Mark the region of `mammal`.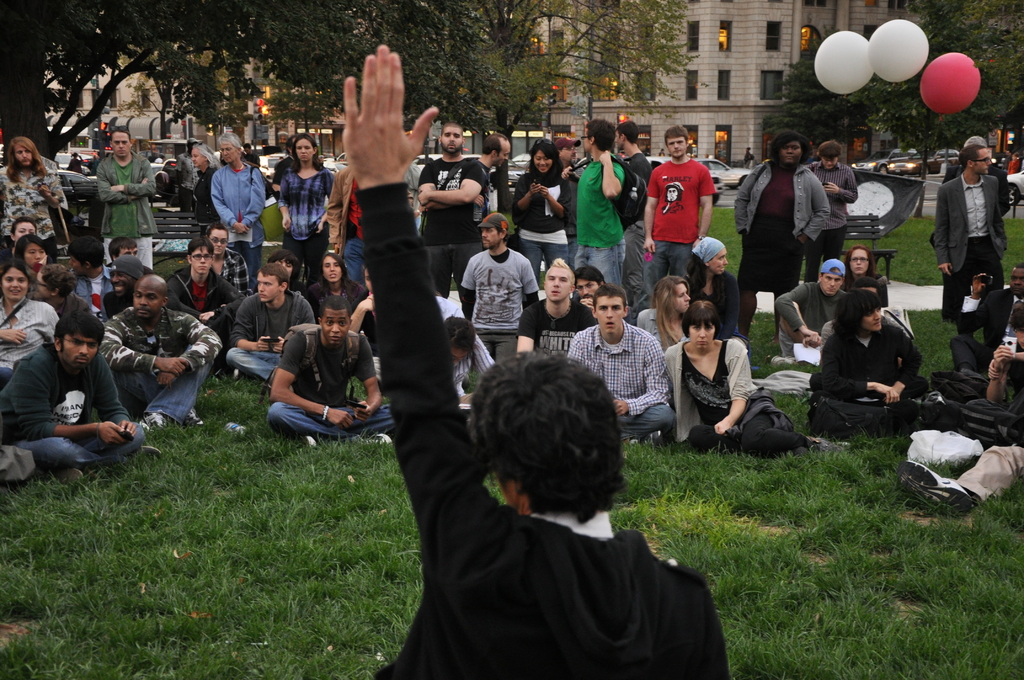
Region: left=614, top=117, right=652, bottom=315.
